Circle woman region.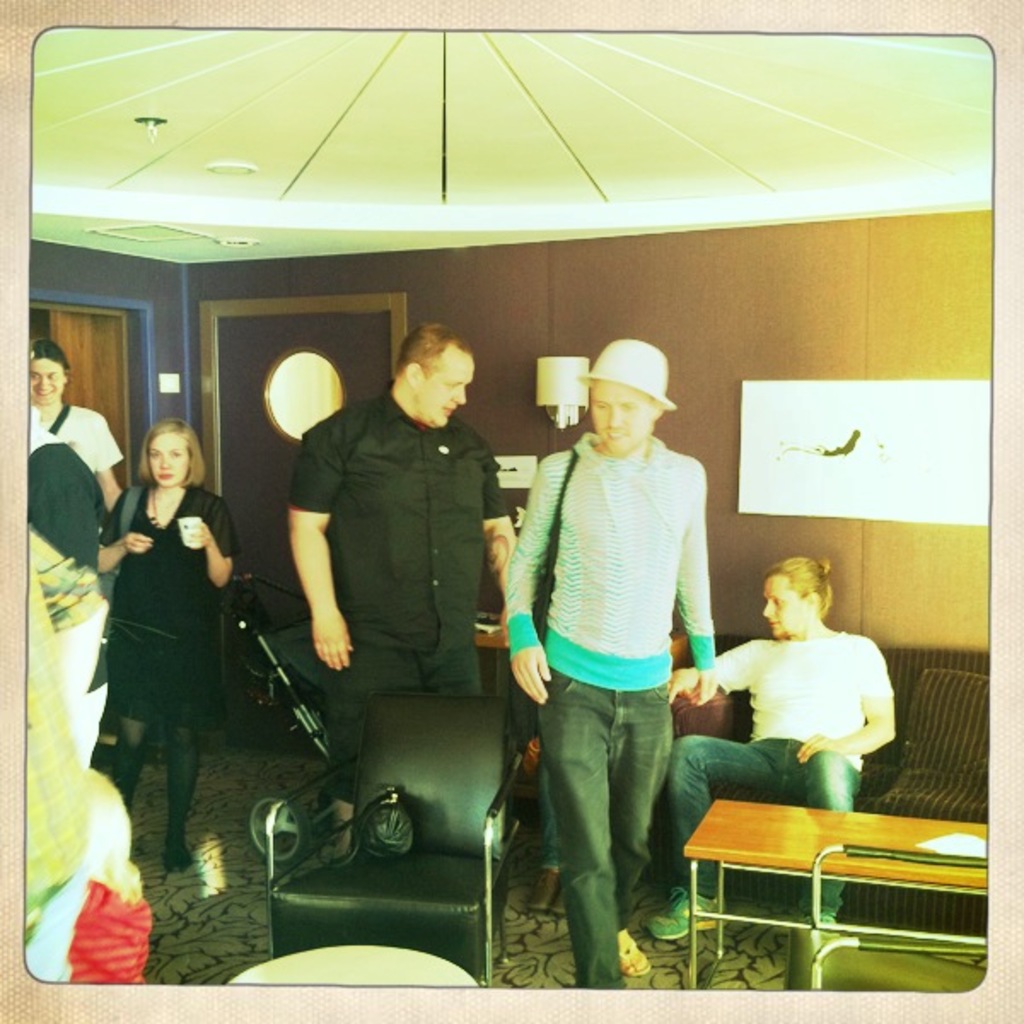
Region: <box>97,415,247,876</box>.
